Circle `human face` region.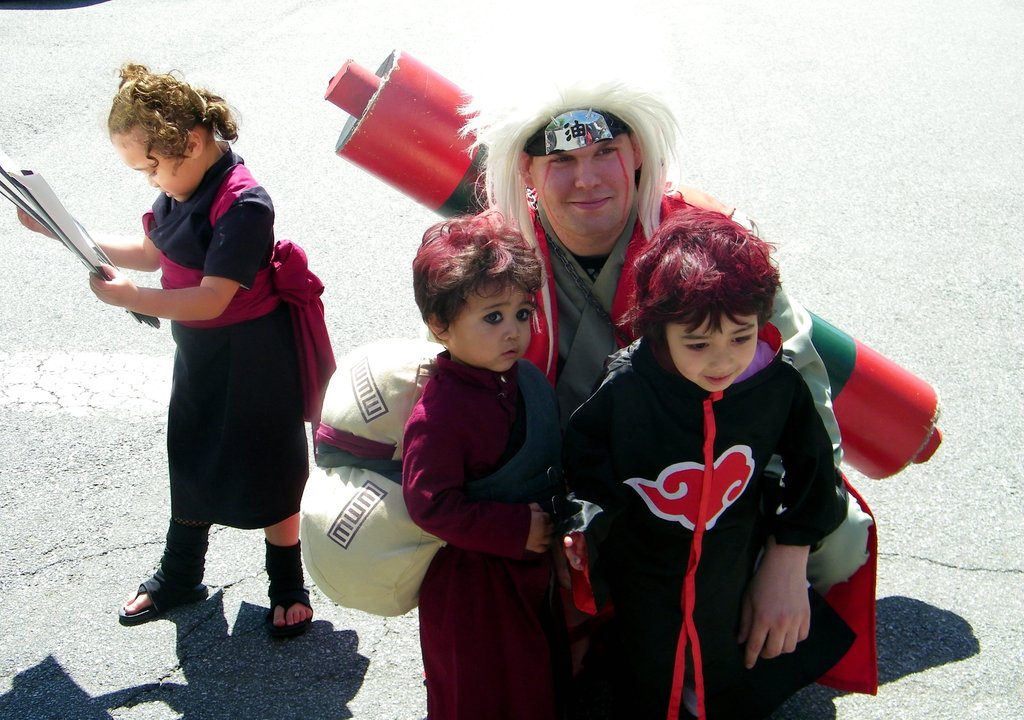
Region: {"x1": 453, "y1": 276, "x2": 535, "y2": 372}.
